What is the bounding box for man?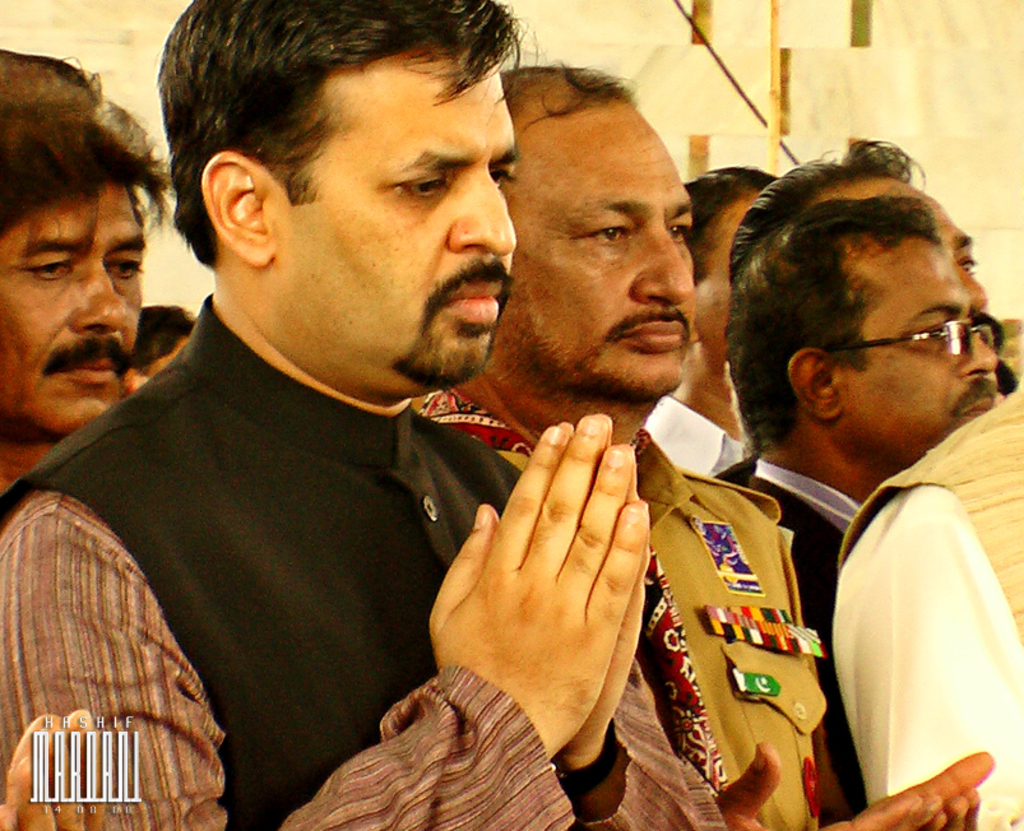
bbox=(731, 133, 988, 315).
